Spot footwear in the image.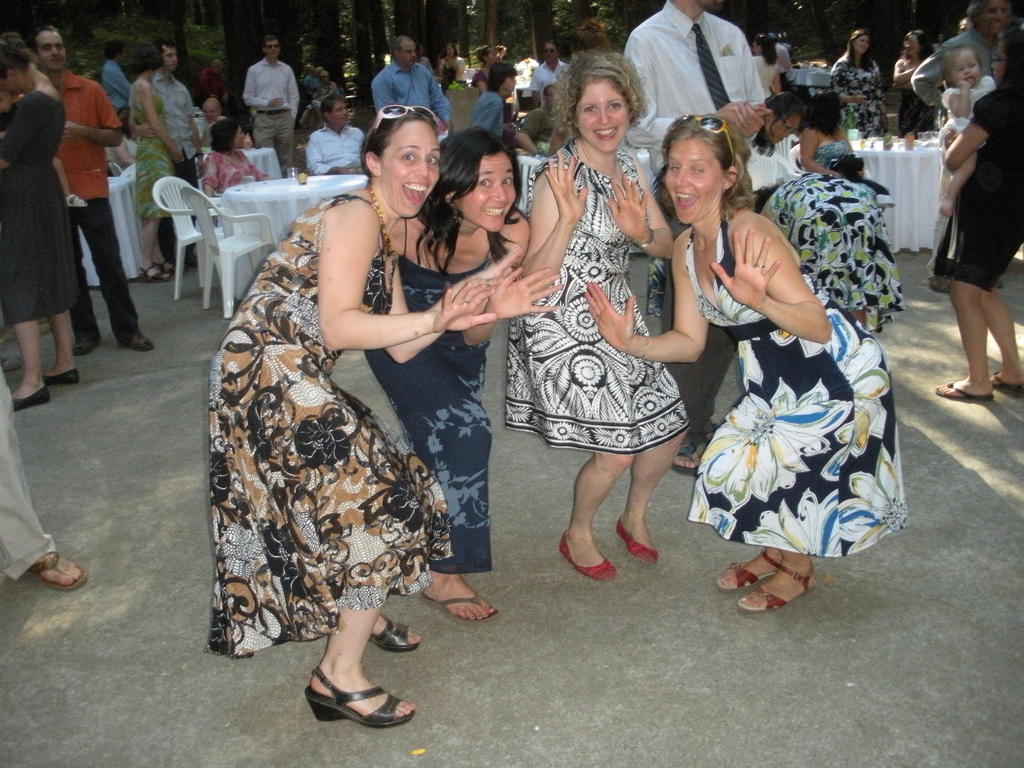
footwear found at 672, 444, 705, 475.
